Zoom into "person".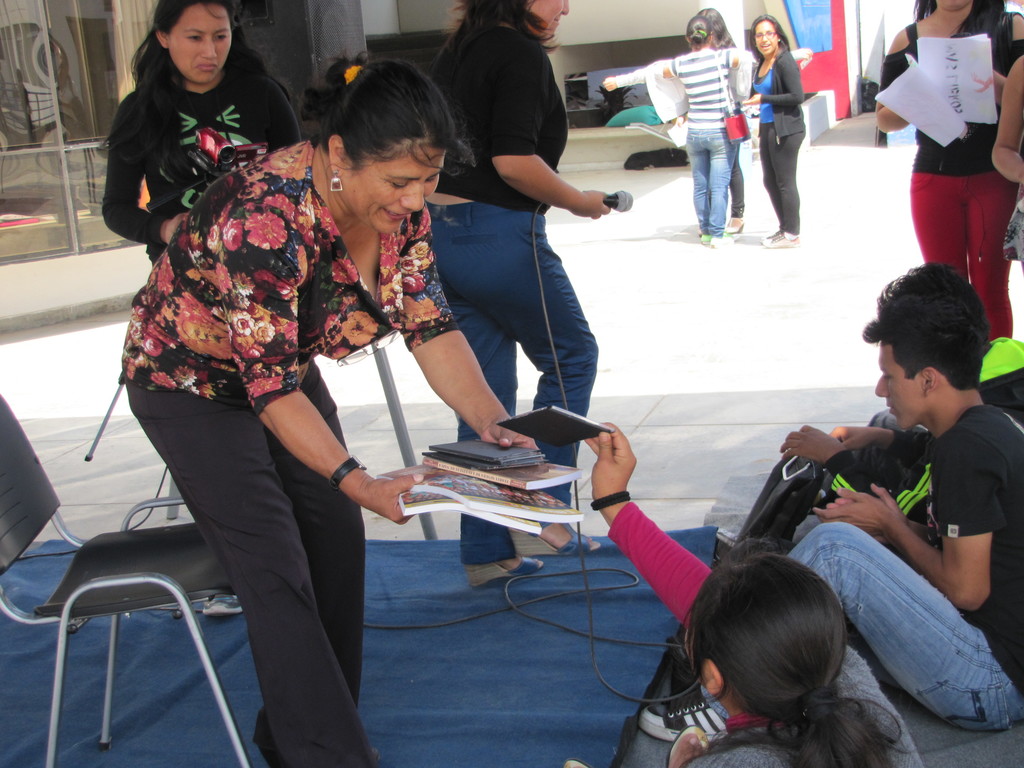
Zoom target: (750,17,825,239).
